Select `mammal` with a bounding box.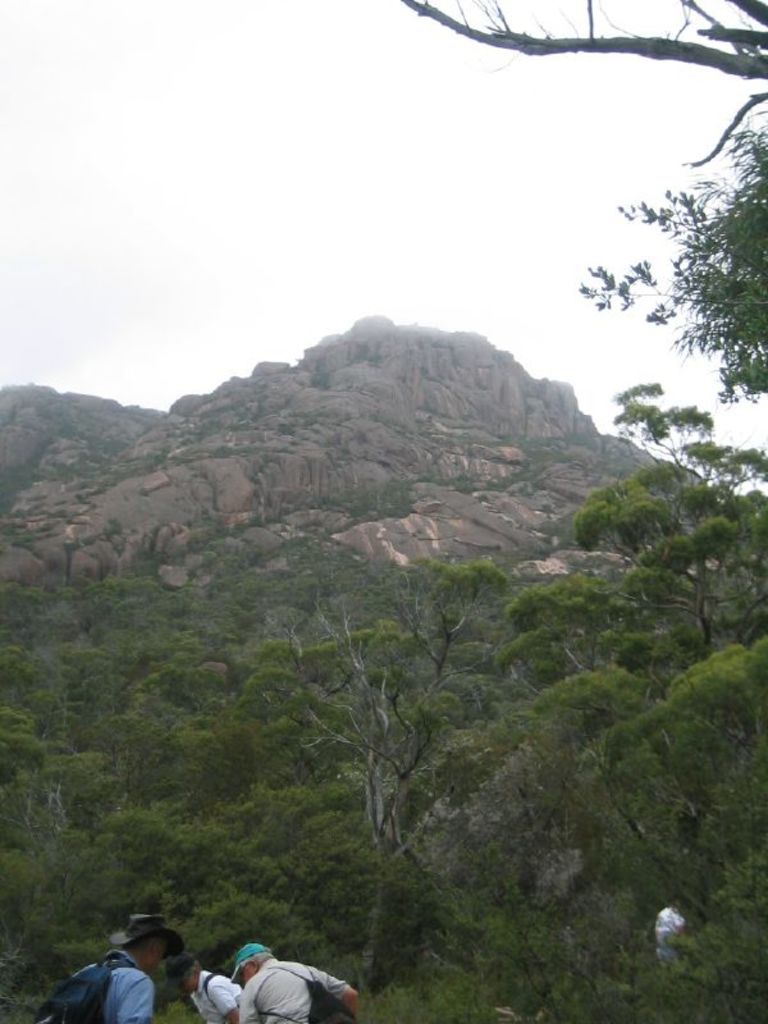
box=[96, 906, 179, 1023].
